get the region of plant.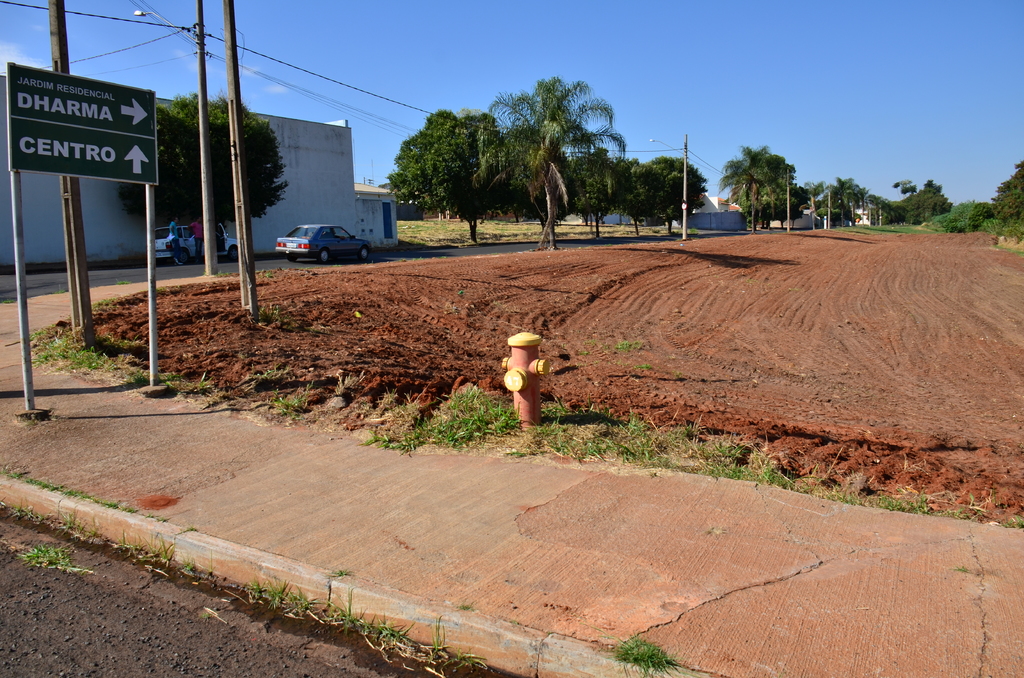
pyautogui.locateOnScreen(998, 222, 1023, 240).
